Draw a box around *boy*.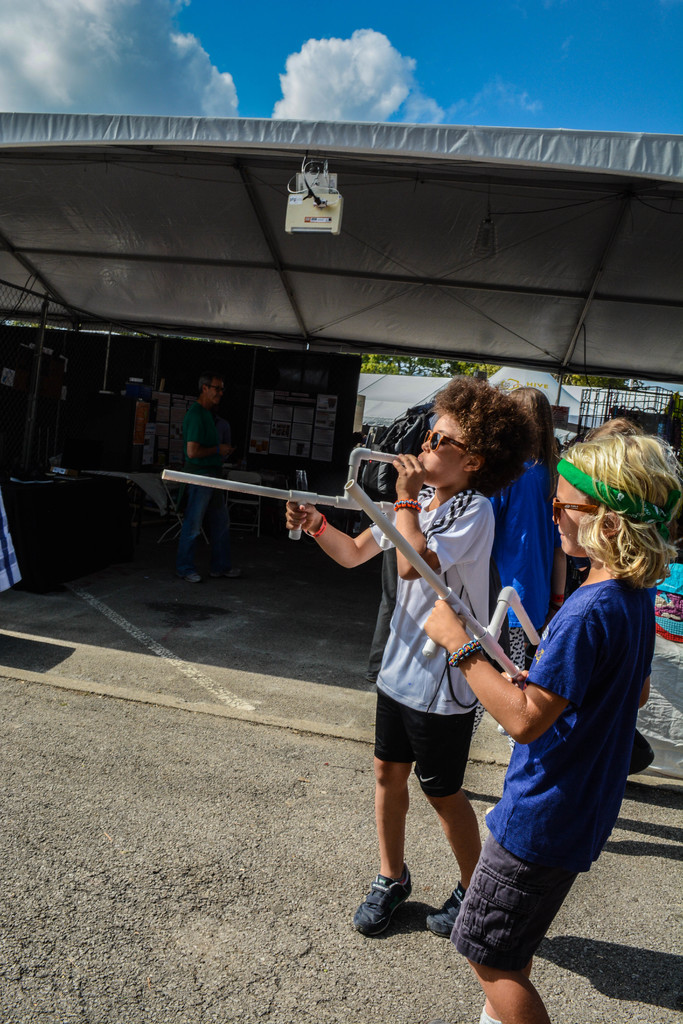
detection(422, 412, 682, 1023).
